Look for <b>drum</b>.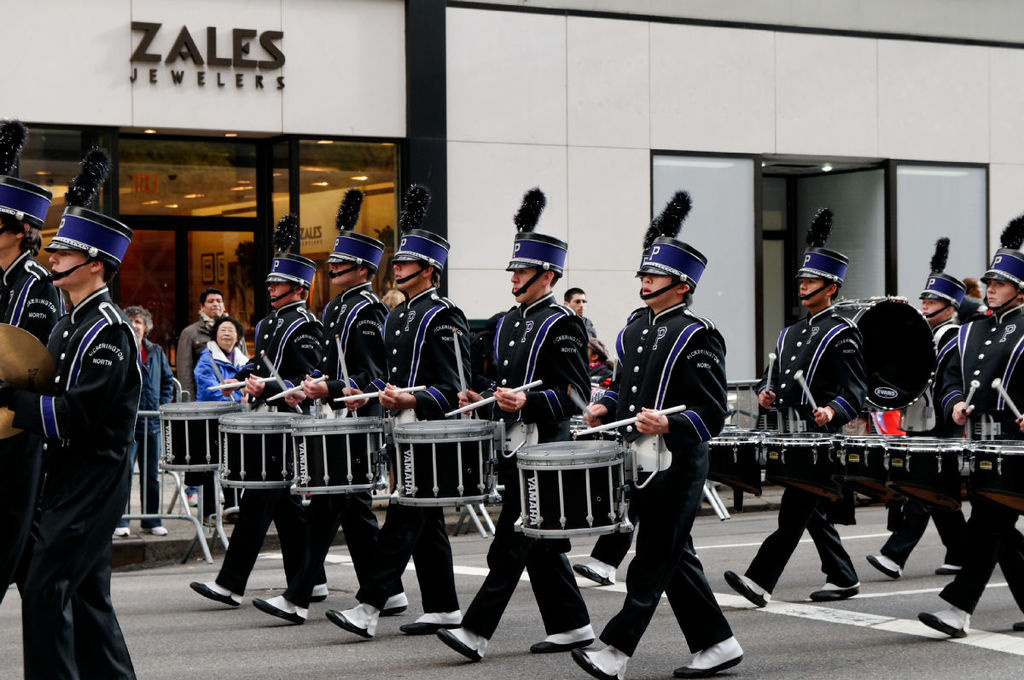
Found: BBox(513, 439, 636, 540).
